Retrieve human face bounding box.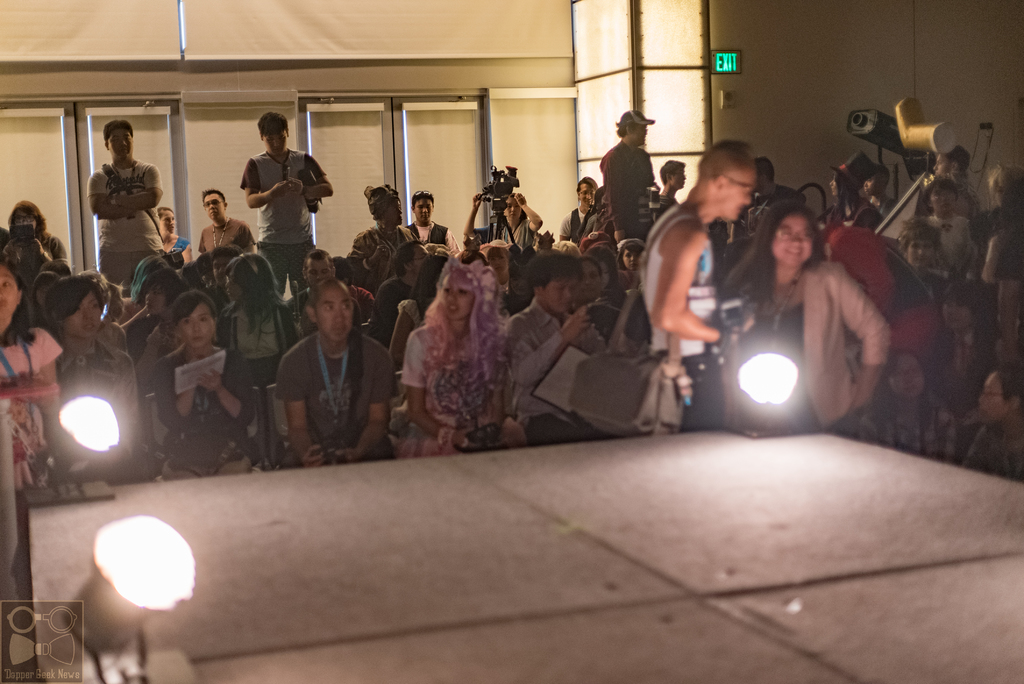
Bounding box: [933,187,953,213].
